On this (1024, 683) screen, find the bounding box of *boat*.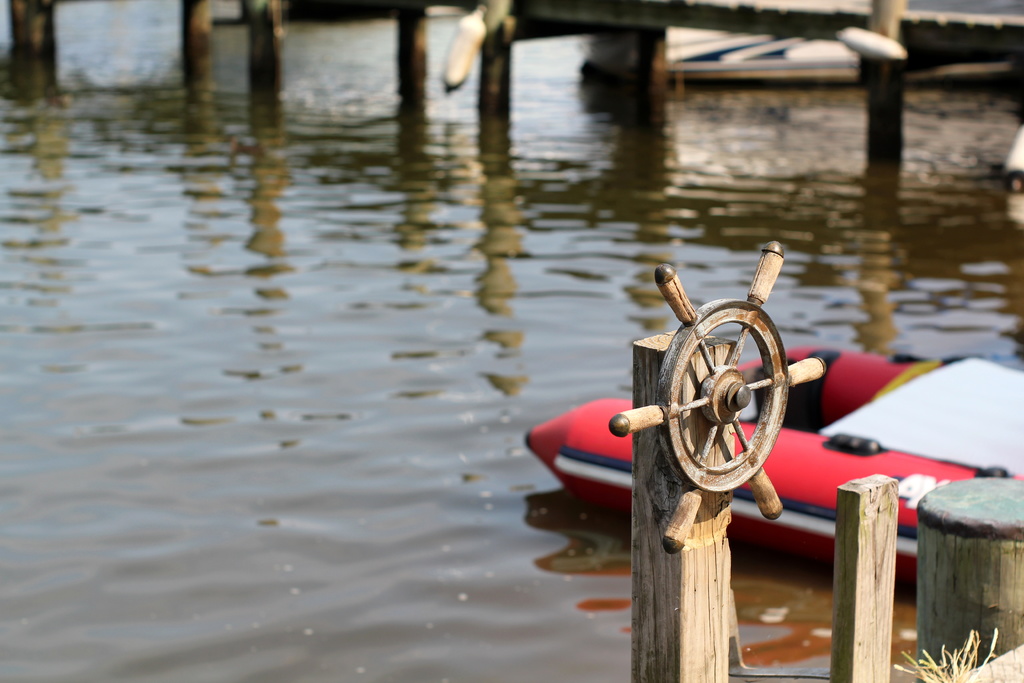
Bounding box: l=518, t=343, r=1023, b=596.
